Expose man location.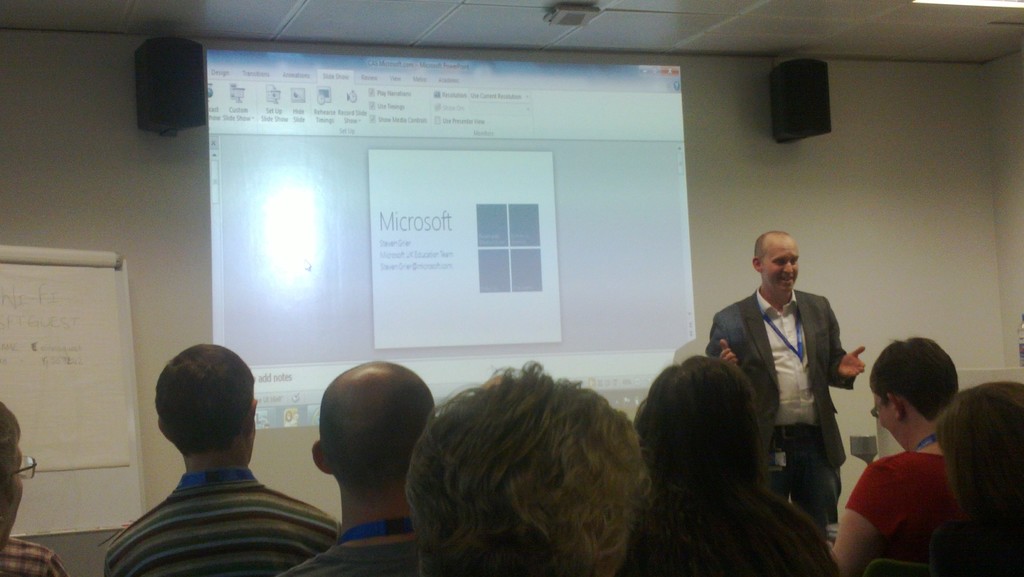
Exposed at Rect(100, 334, 333, 567).
